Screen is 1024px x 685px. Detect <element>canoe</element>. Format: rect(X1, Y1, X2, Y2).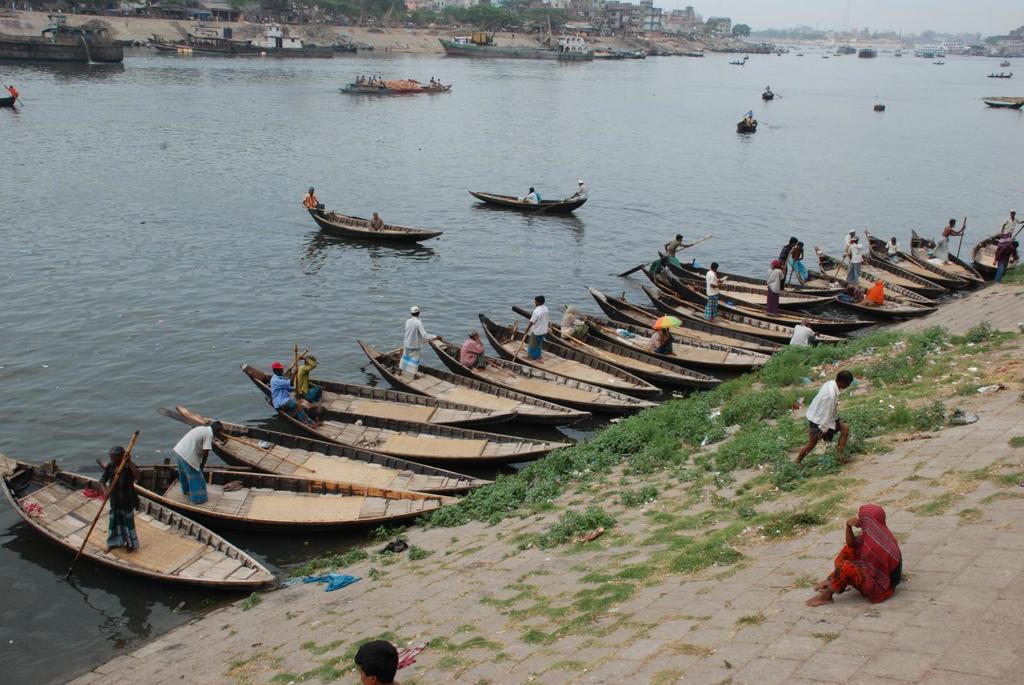
rect(987, 90, 1023, 112).
